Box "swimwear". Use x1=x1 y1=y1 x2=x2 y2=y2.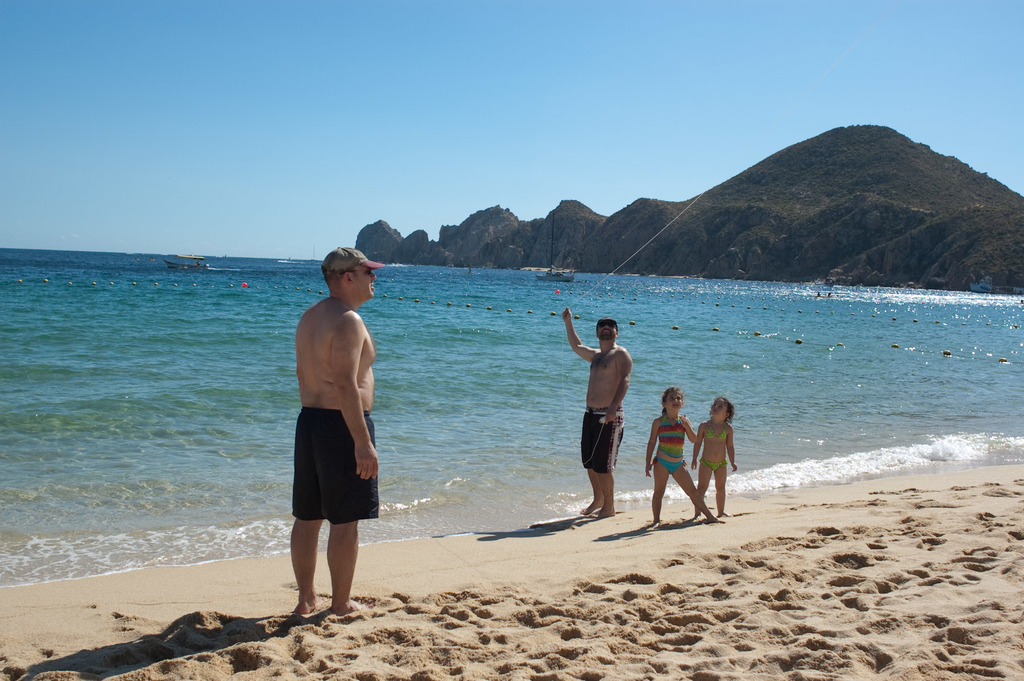
x1=290 y1=402 x2=382 y2=524.
